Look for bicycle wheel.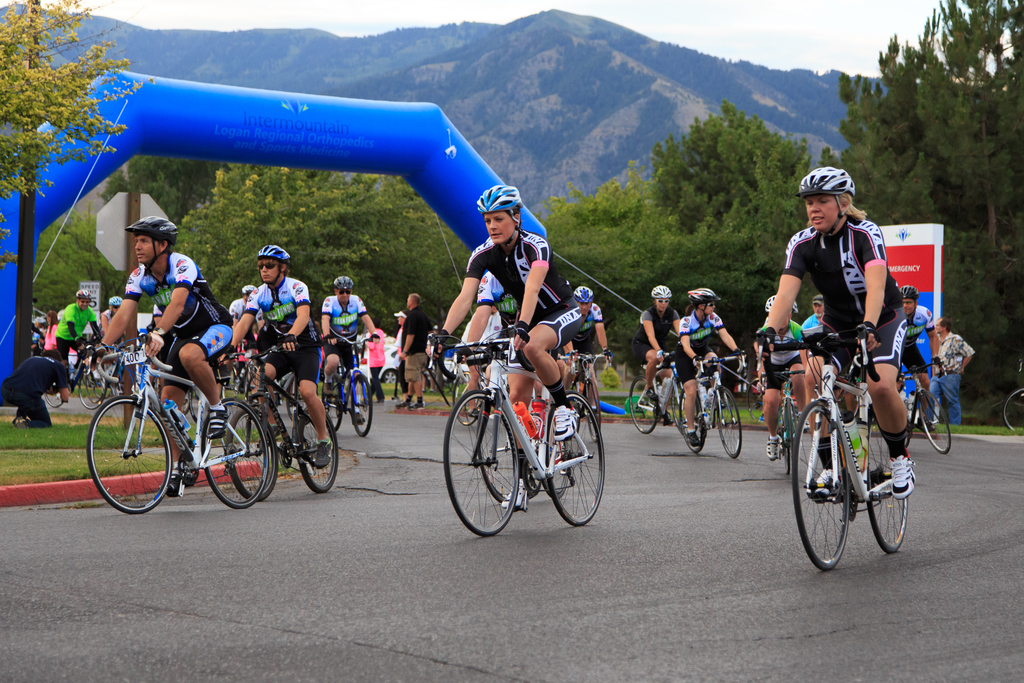
Found: pyautogui.locateOnScreen(866, 414, 908, 553).
